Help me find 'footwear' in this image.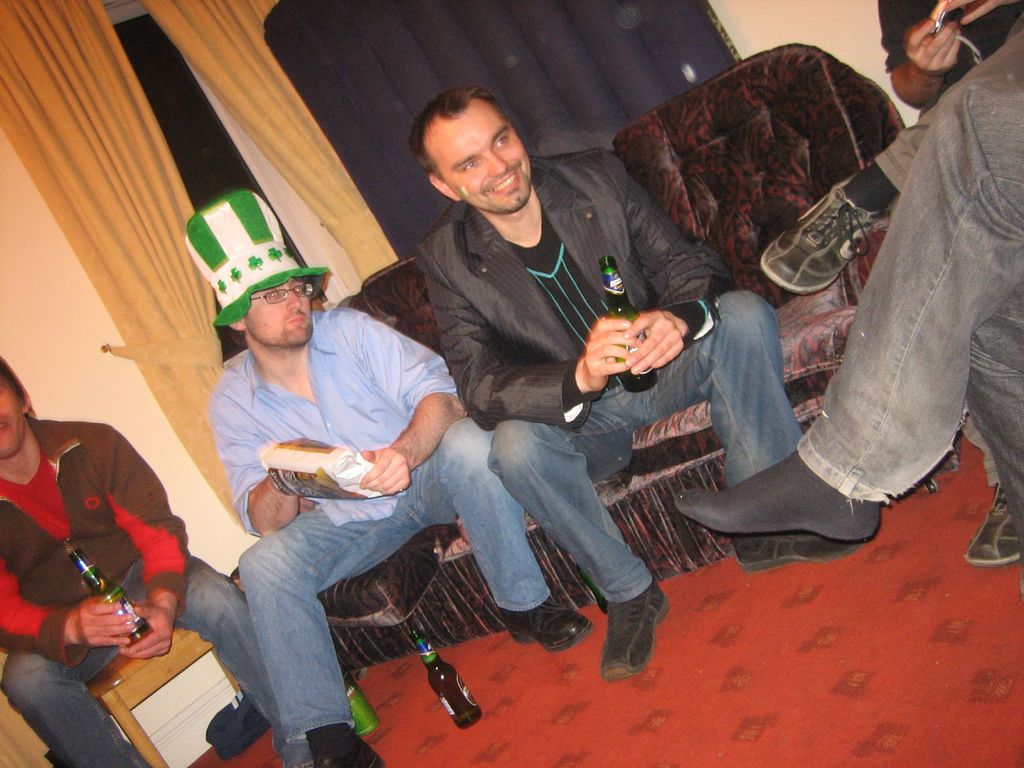
Found it: 960:482:1022:566.
